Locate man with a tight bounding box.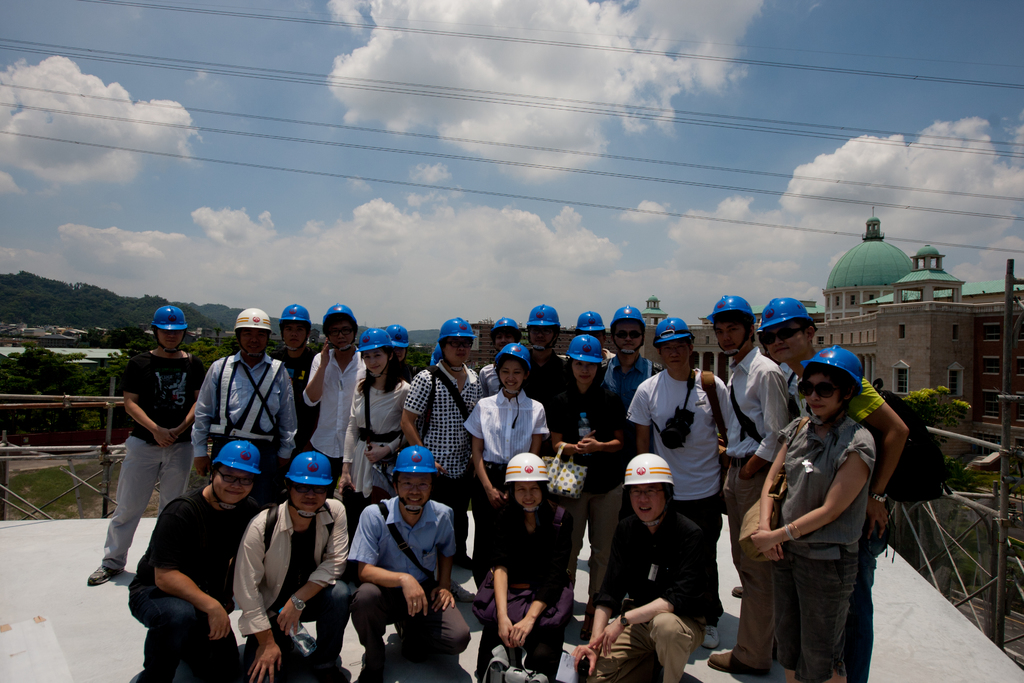
705:292:790:674.
